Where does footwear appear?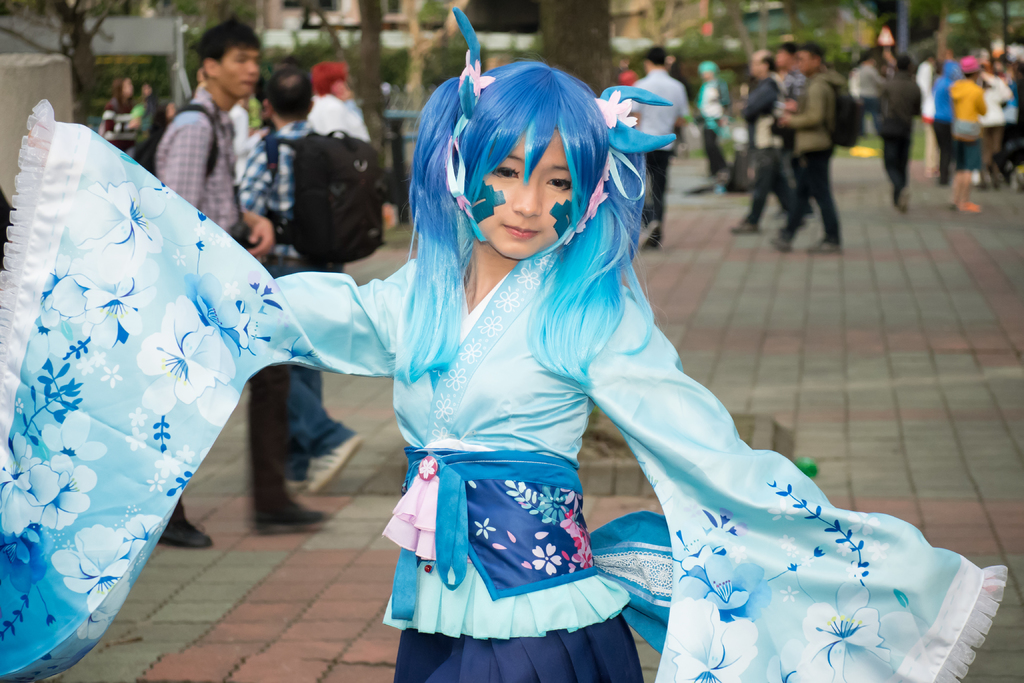
Appears at (x1=771, y1=231, x2=799, y2=250).
